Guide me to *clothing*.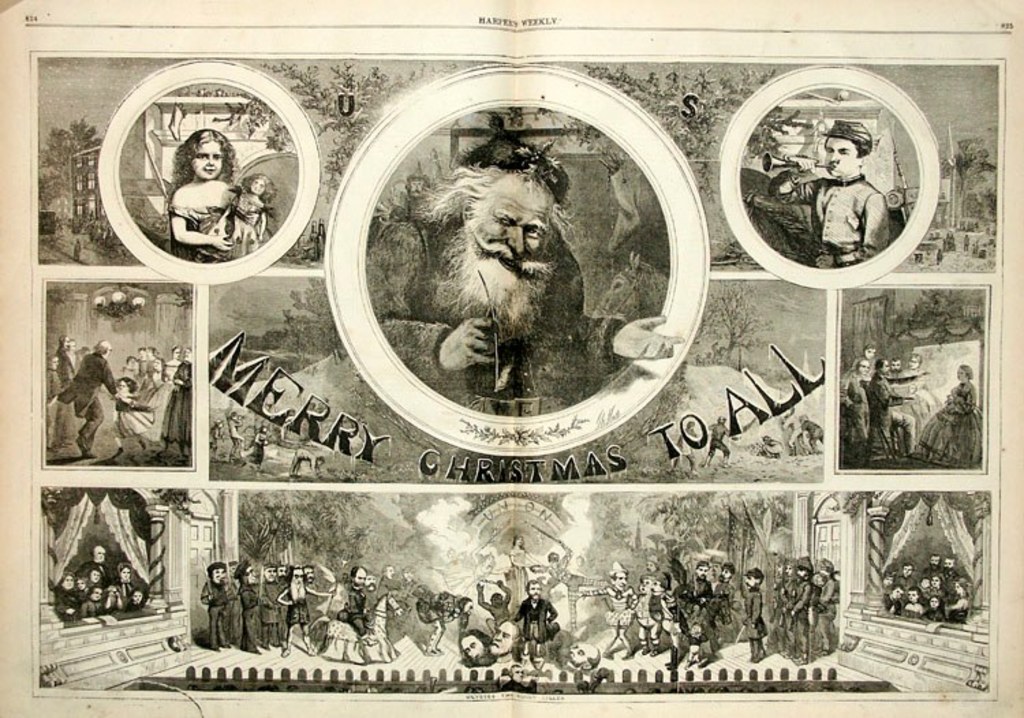
Guidance: bbox(168, 186, 246, 259).
